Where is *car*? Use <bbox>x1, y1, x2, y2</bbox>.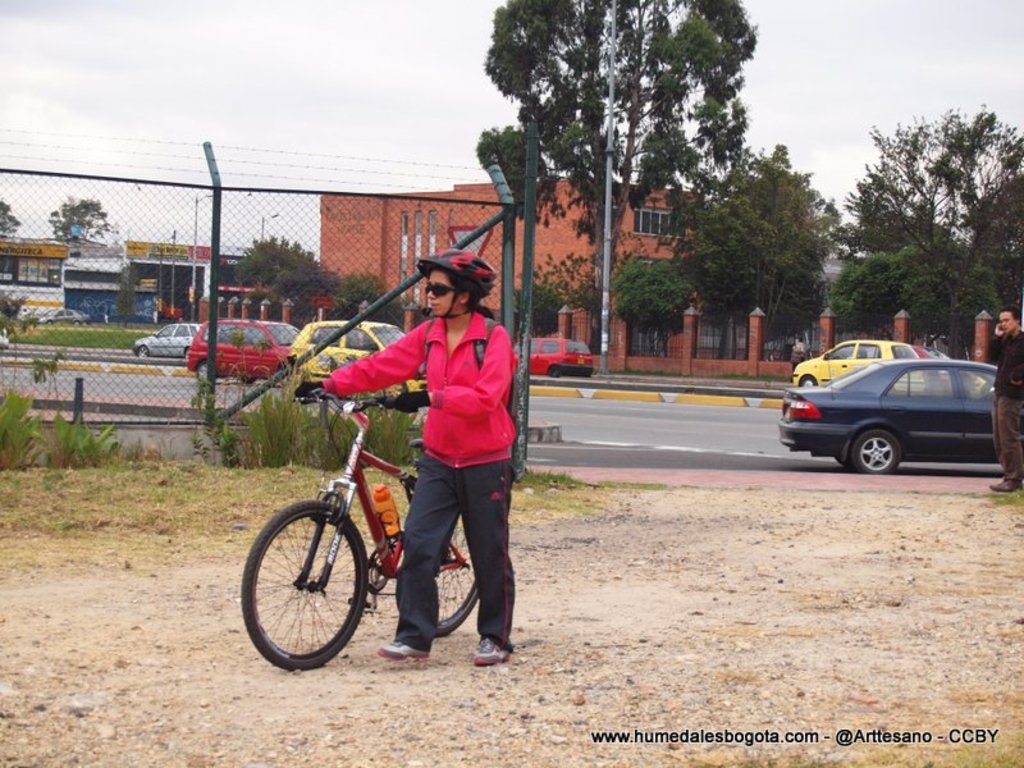
<bbox>287, 316, 431, 403</bbox>.
